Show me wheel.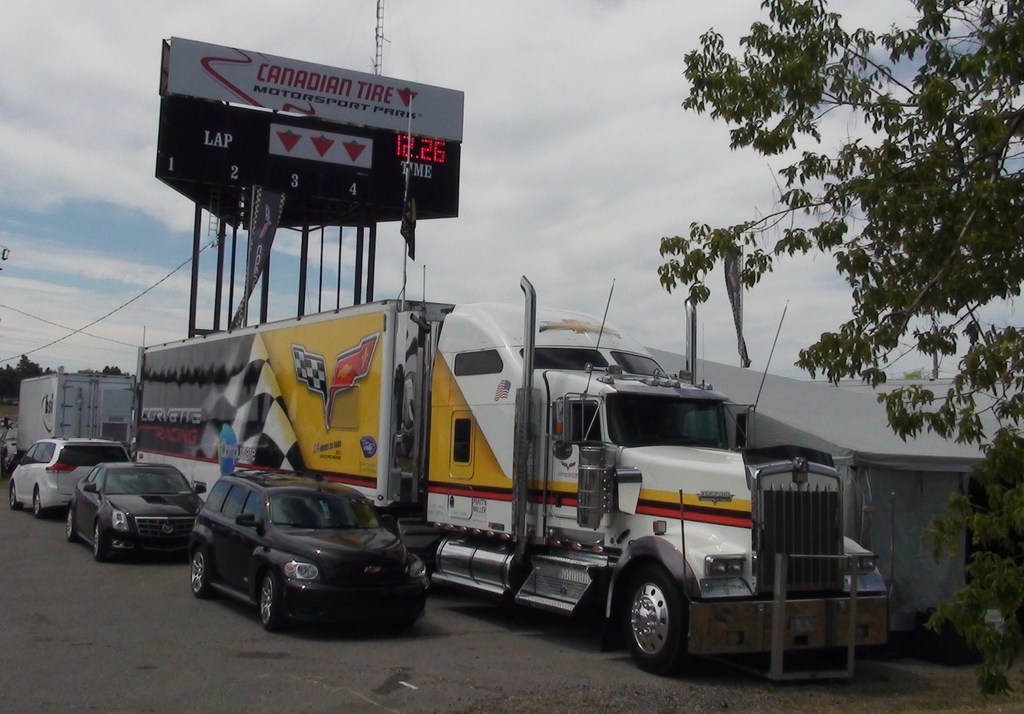
wheel is here: BBox(257, 575, 279, 629).
